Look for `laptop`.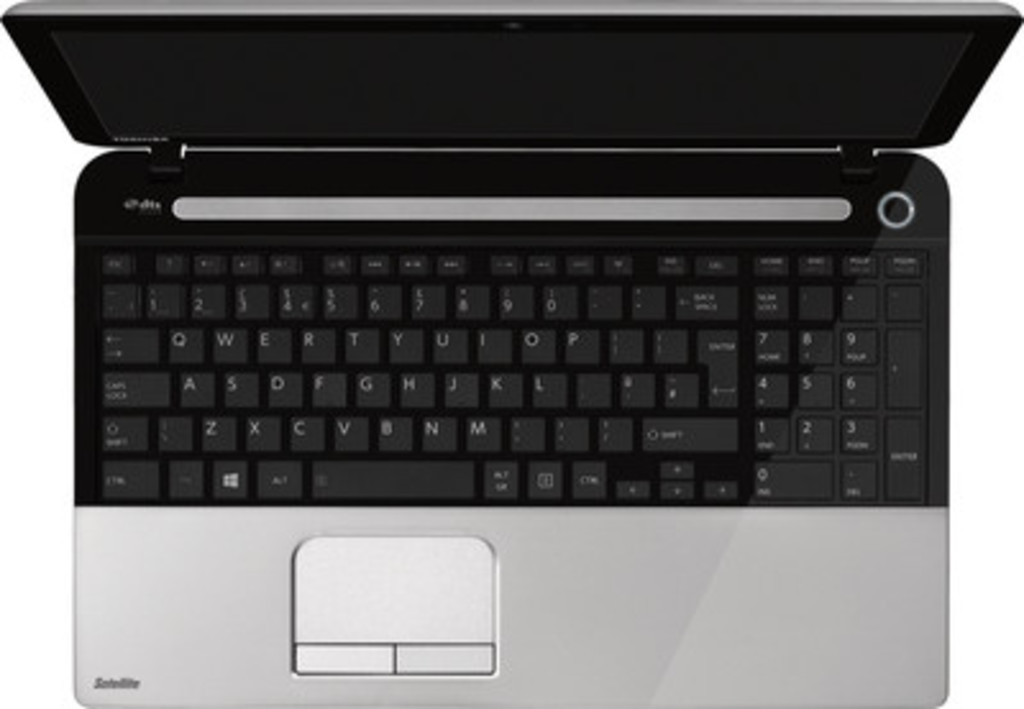
Found: <region>0, 0, 1019, 706</region>.
